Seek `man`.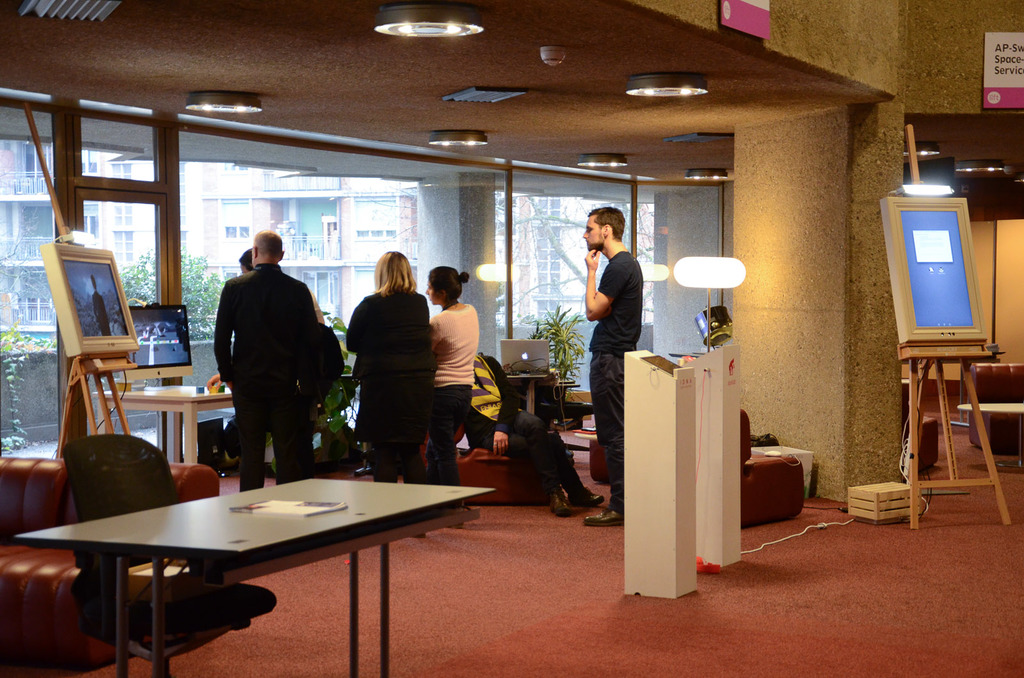
575,207,649,533.
